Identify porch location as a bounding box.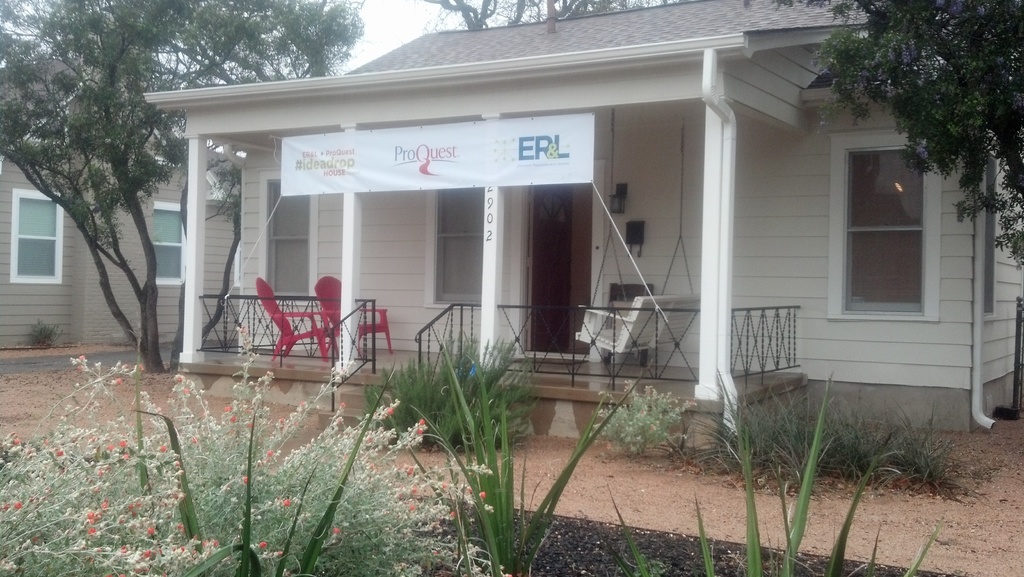
176 340 804 433.
